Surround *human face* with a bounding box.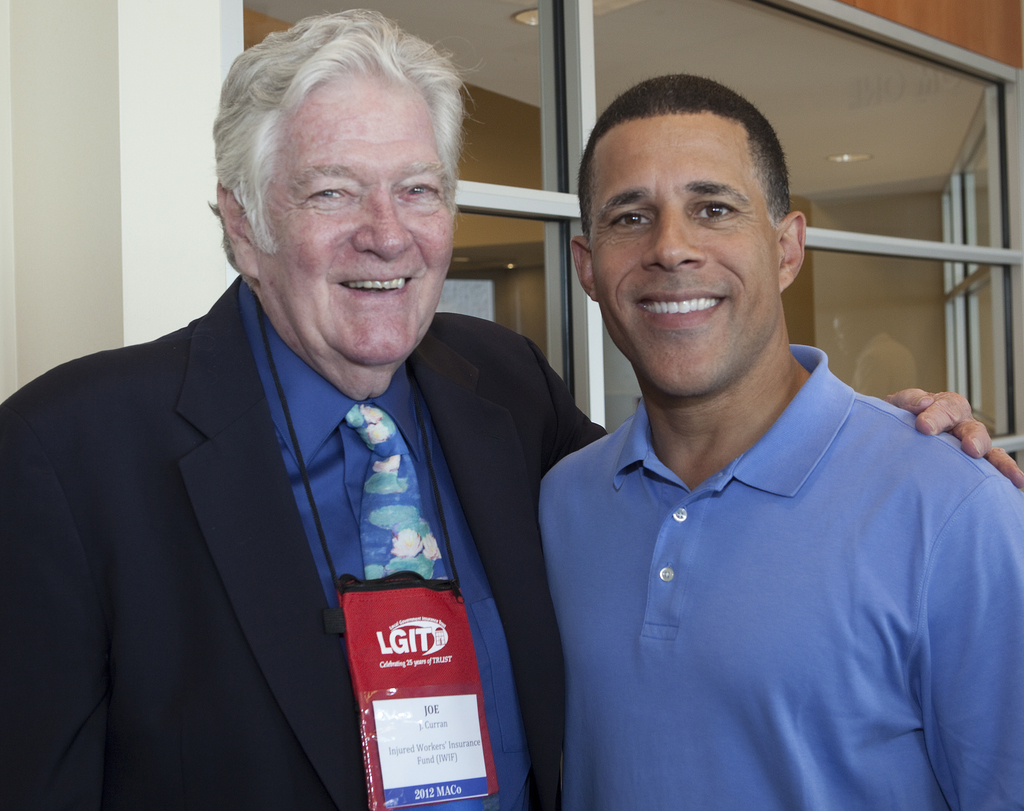
(x1=251, y1=79, x2=457, y2=357).
